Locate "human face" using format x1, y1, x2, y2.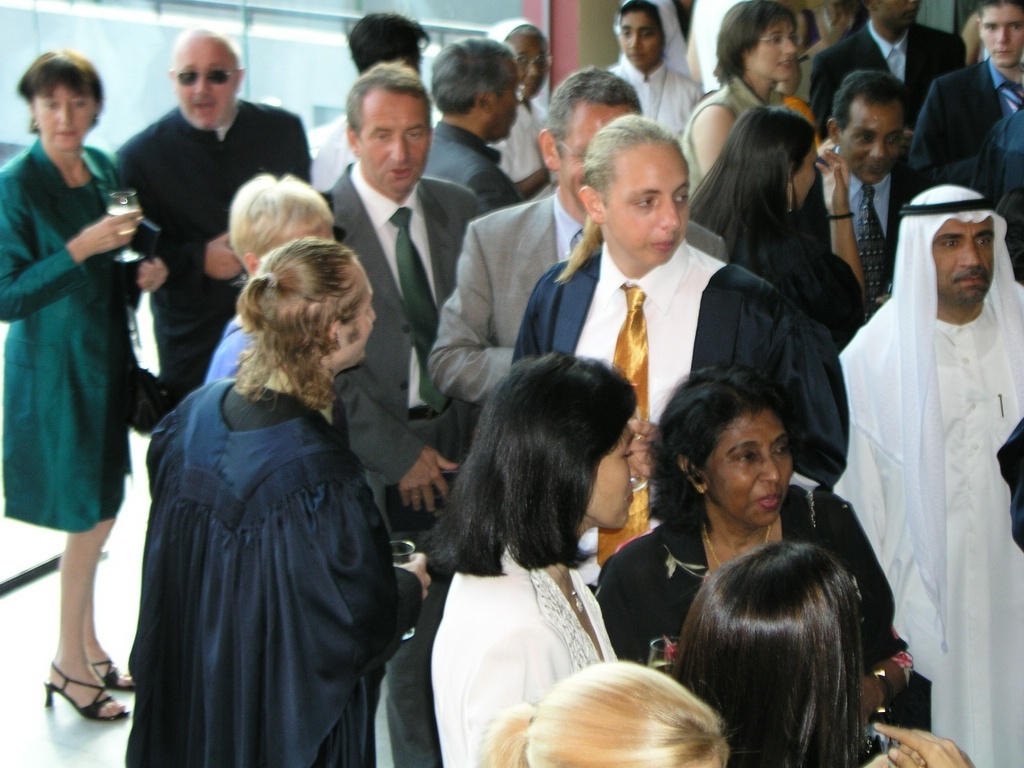
488, 82, 519, 138.
